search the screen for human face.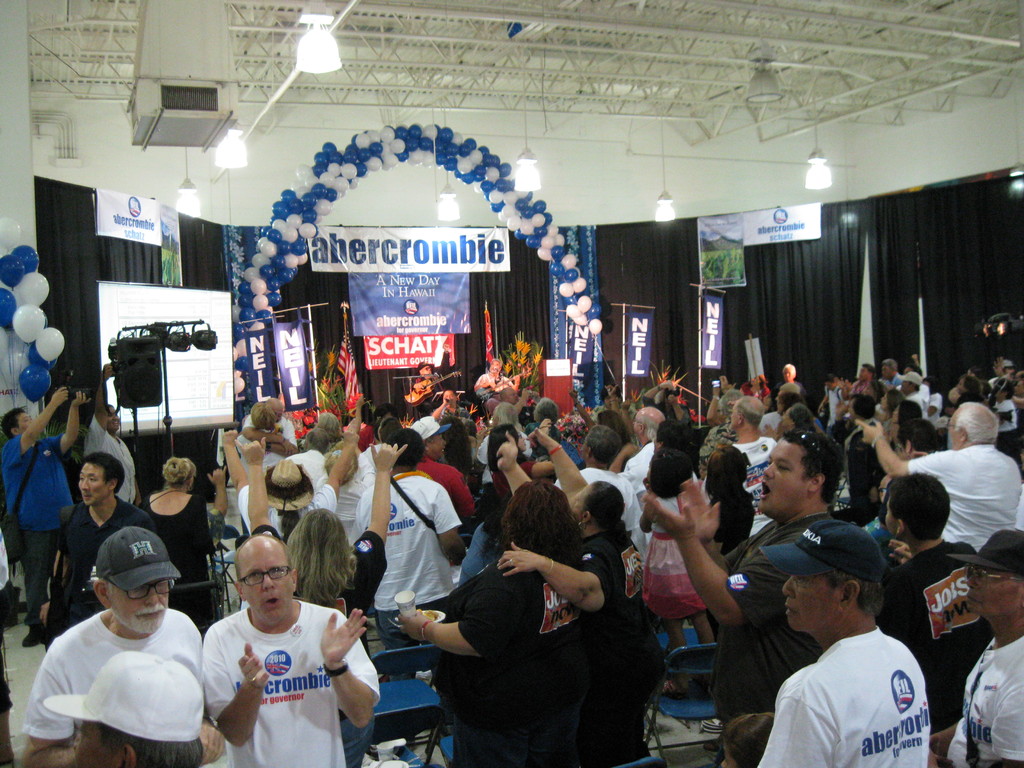
Found at <region>968, 569, 1023, 618</region>.
